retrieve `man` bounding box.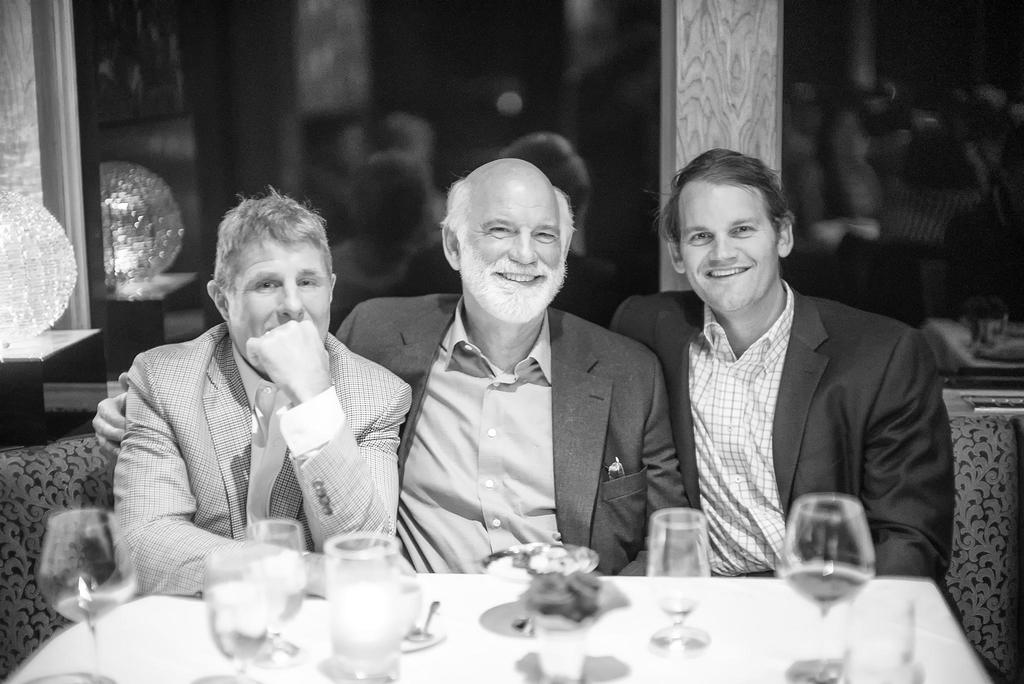
Bounding box: select_region(337, 154, 684, 578).
